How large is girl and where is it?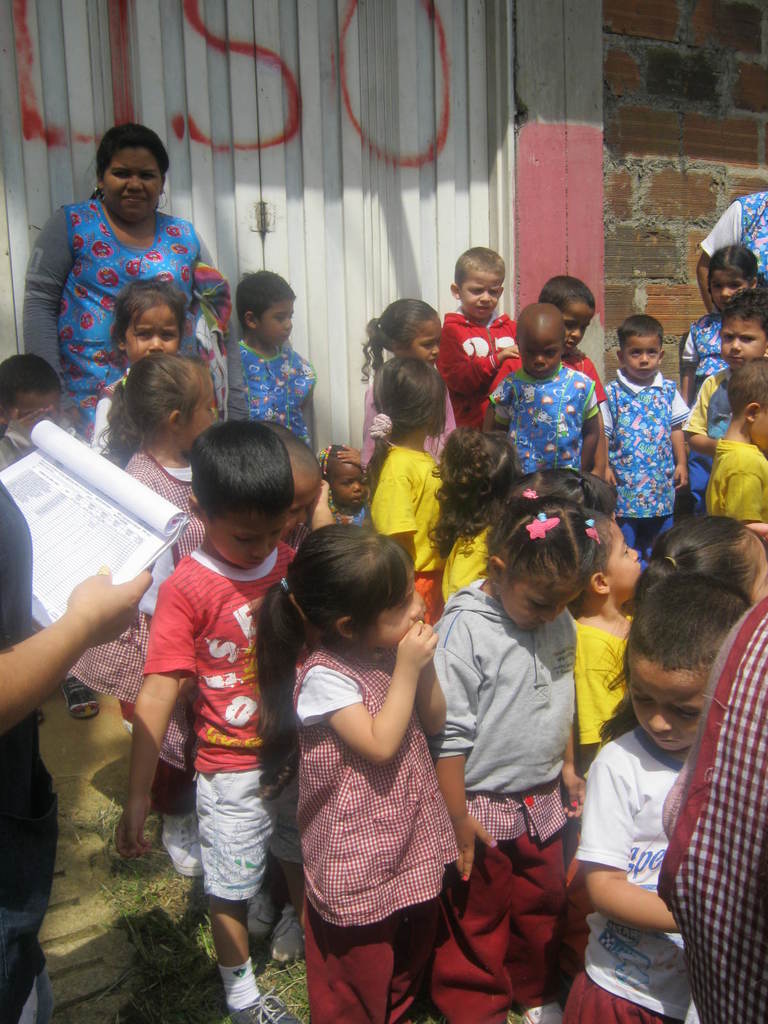
Bounding box: [128, 424, 336, 877].
